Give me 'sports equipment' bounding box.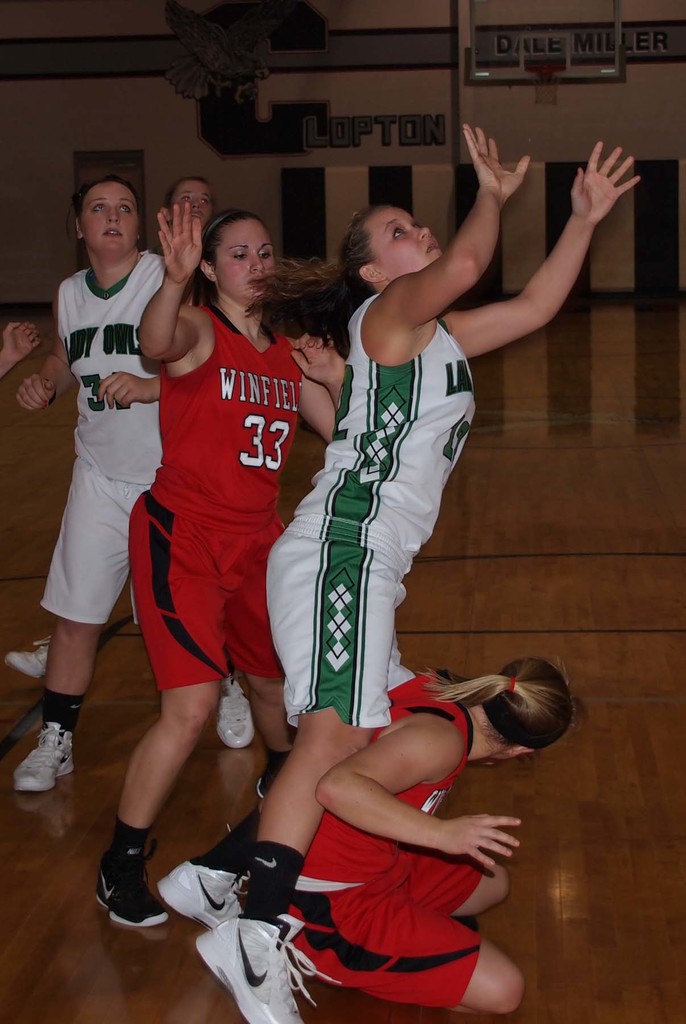
box=[10, 717, 74, 796].
